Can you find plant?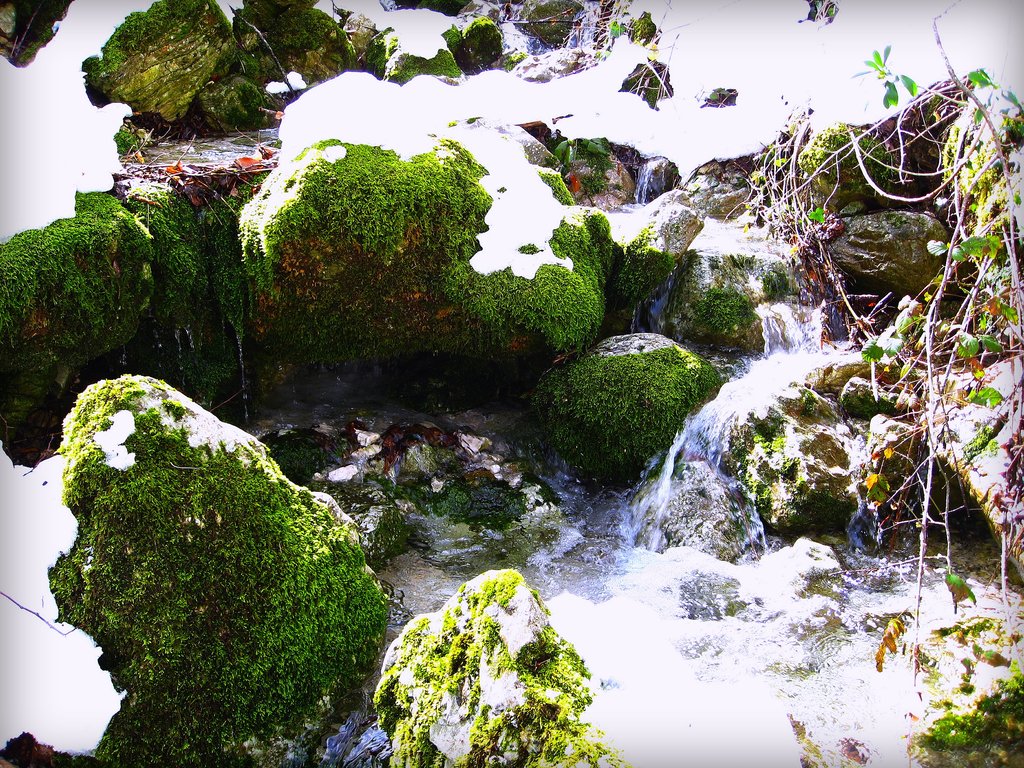
Yes, bounding box: rect(608, 5, 661, 53).
